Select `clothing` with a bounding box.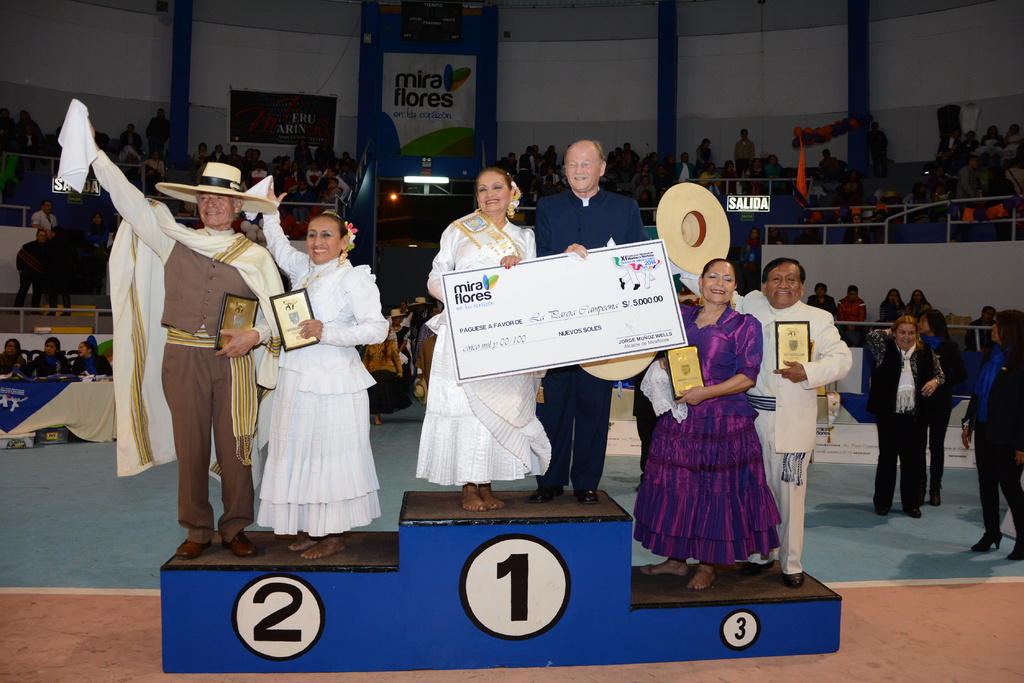
select_region(209, 148, 228, 164).
